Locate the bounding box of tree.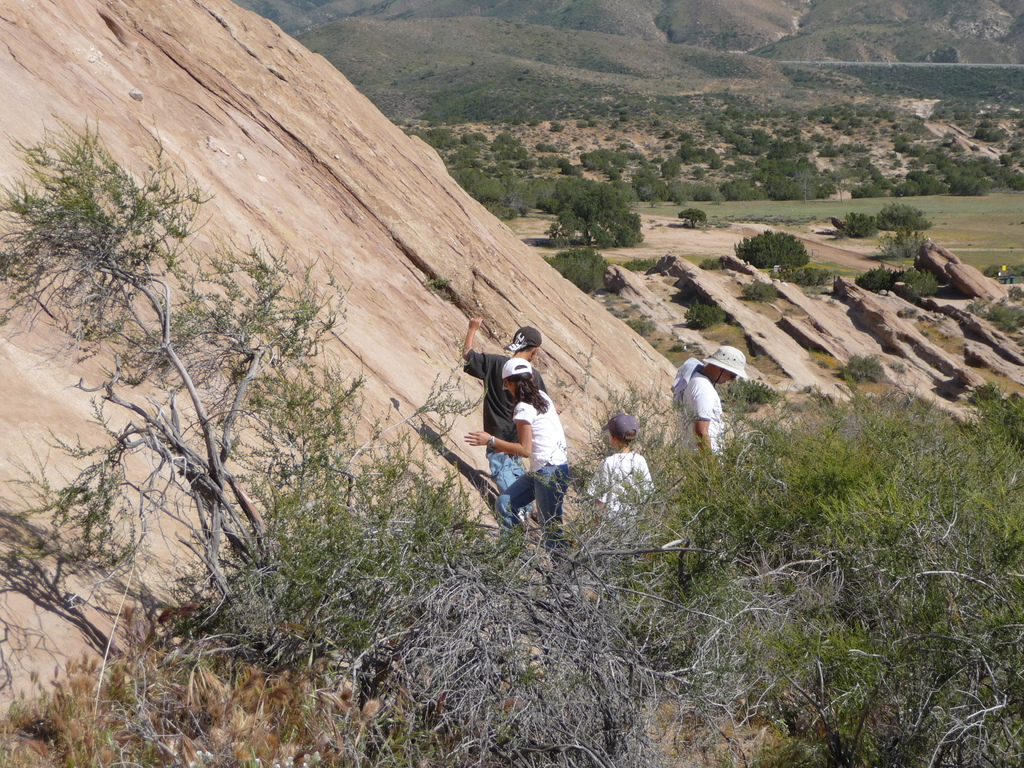
Bounding box: crop(898, 263, 941, 292).
